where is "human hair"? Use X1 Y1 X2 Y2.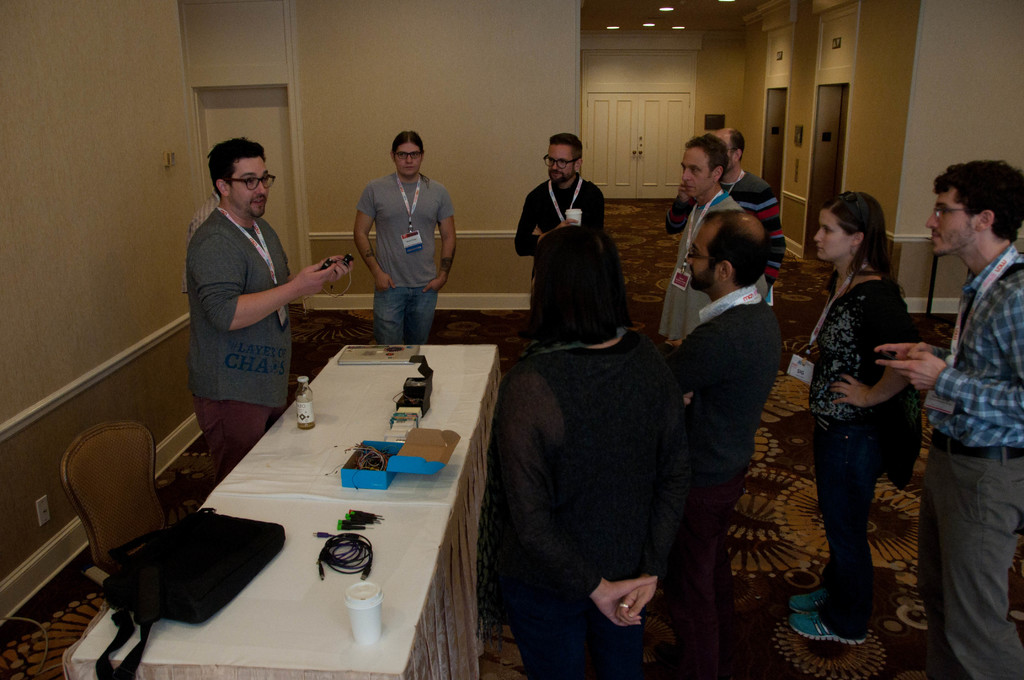
706 210 768 289.
